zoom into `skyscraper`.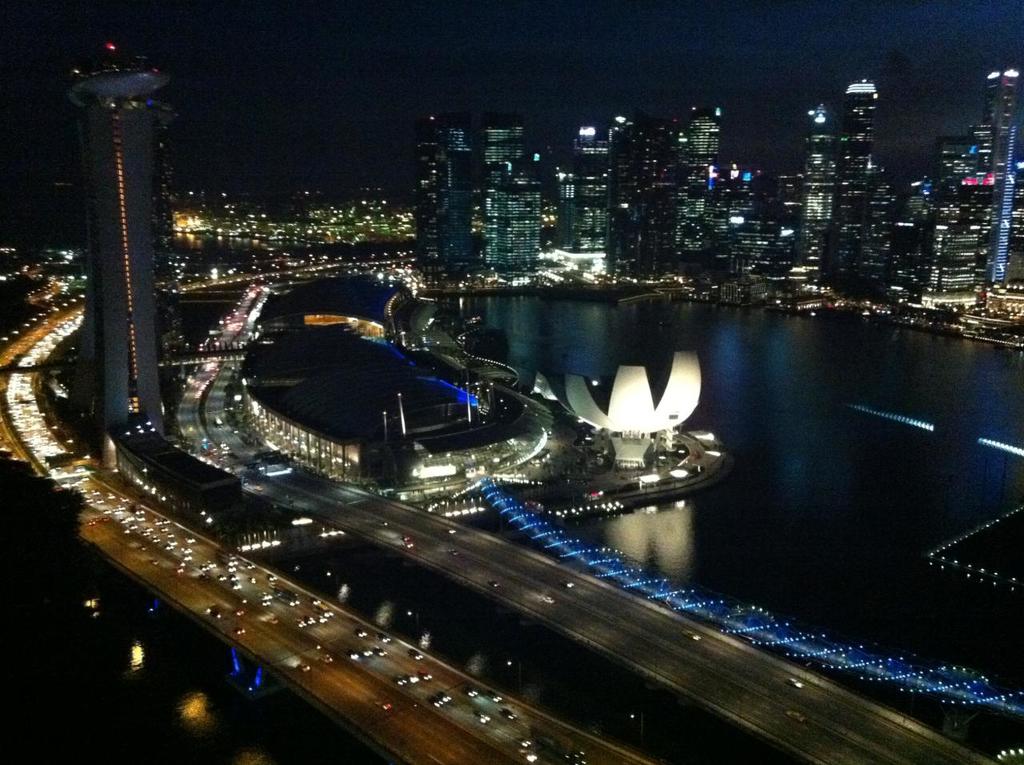
Zoom target: pyautogui.locateOnScreen(827, 71, 876, 283).
